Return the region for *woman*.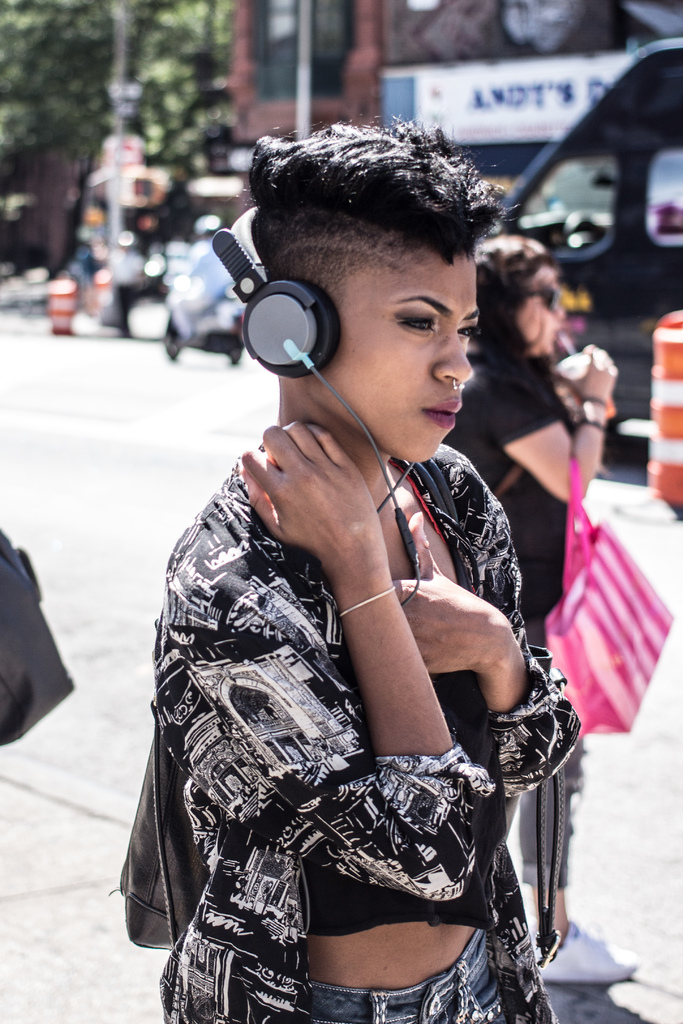
l=119, t=111, r=586, b=1023.
